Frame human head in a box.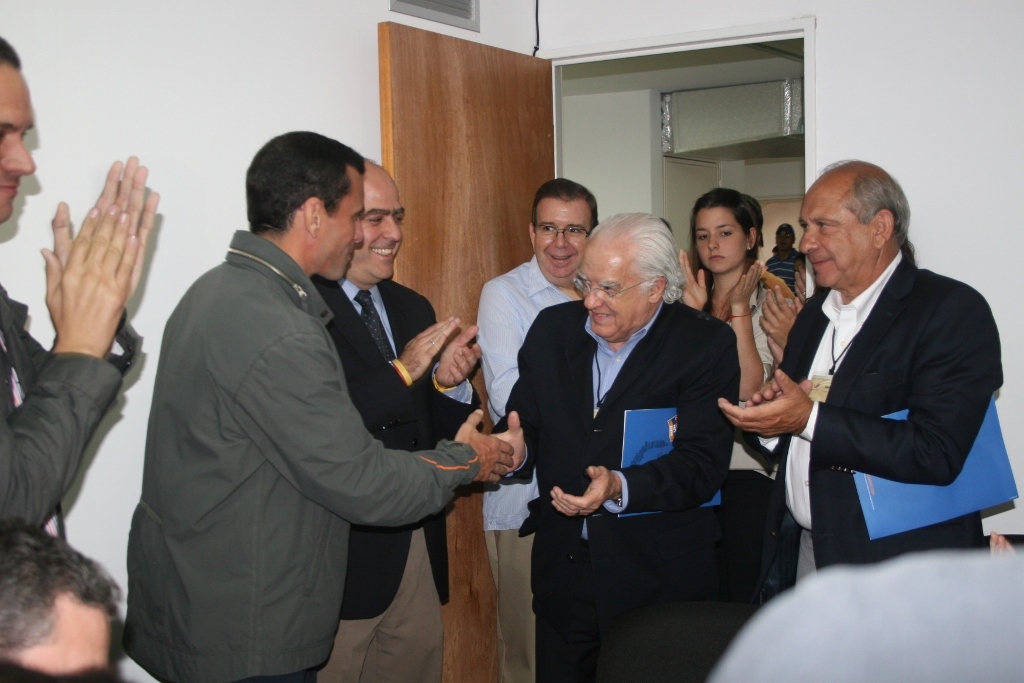
(0, 31, 35, 223).
